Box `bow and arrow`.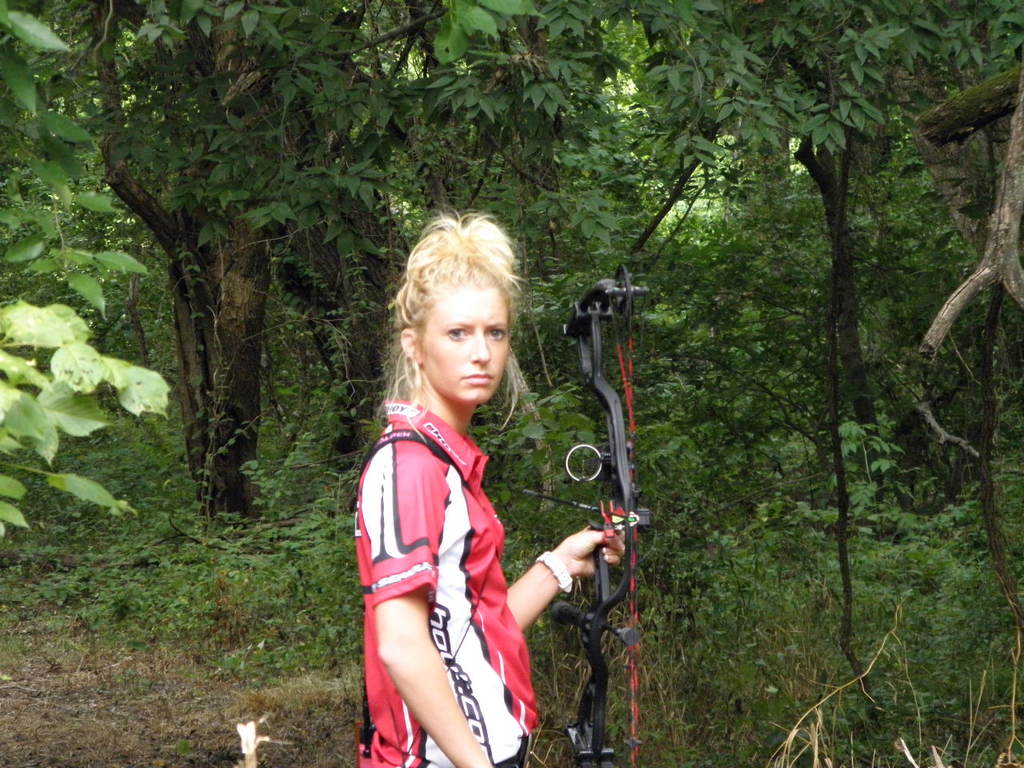
{"x1": 500, "y1": 268, "x2": 650, "y2": 767}.
